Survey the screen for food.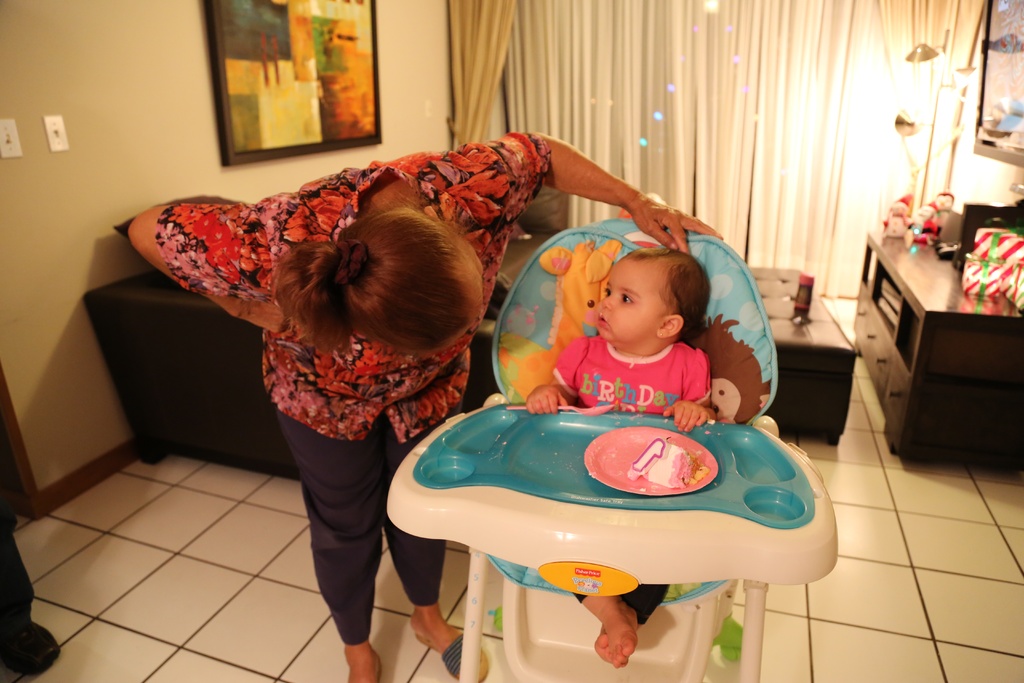
Survey found: (650, 440, 707, 483).
